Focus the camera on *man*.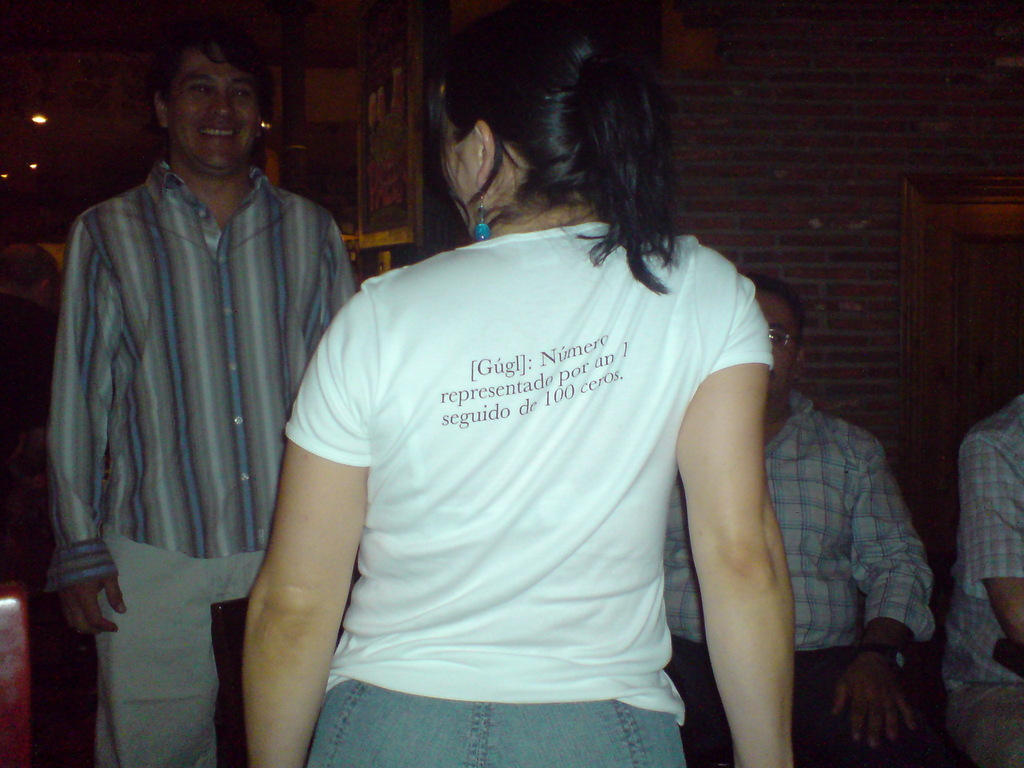
Focus region: pyautogui.locateOnScreen(200, 22, 854, 767).
